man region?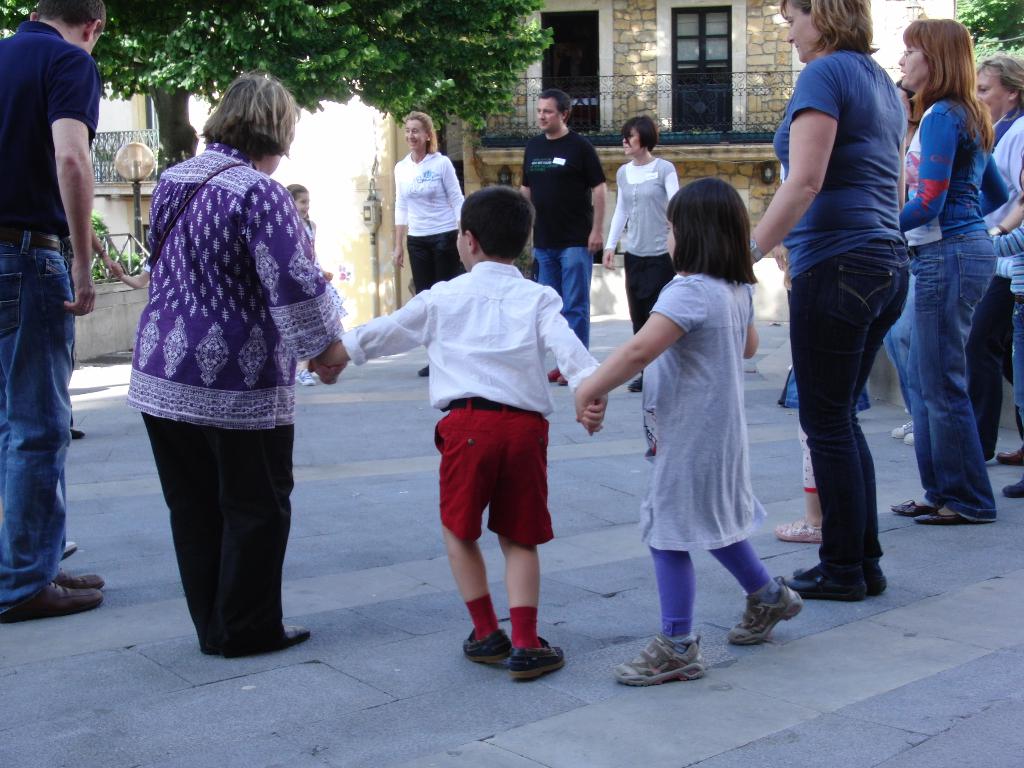
526/84/603/385
